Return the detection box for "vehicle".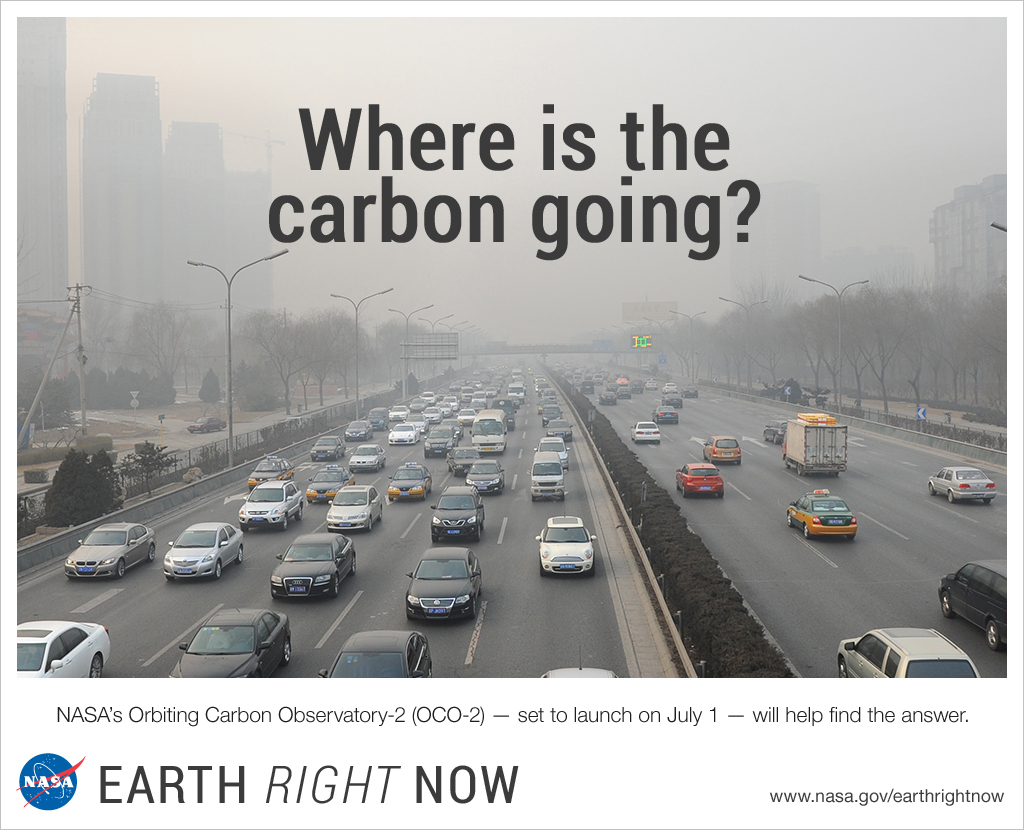
x1=651 y1=403 x2=678 y2=426.
